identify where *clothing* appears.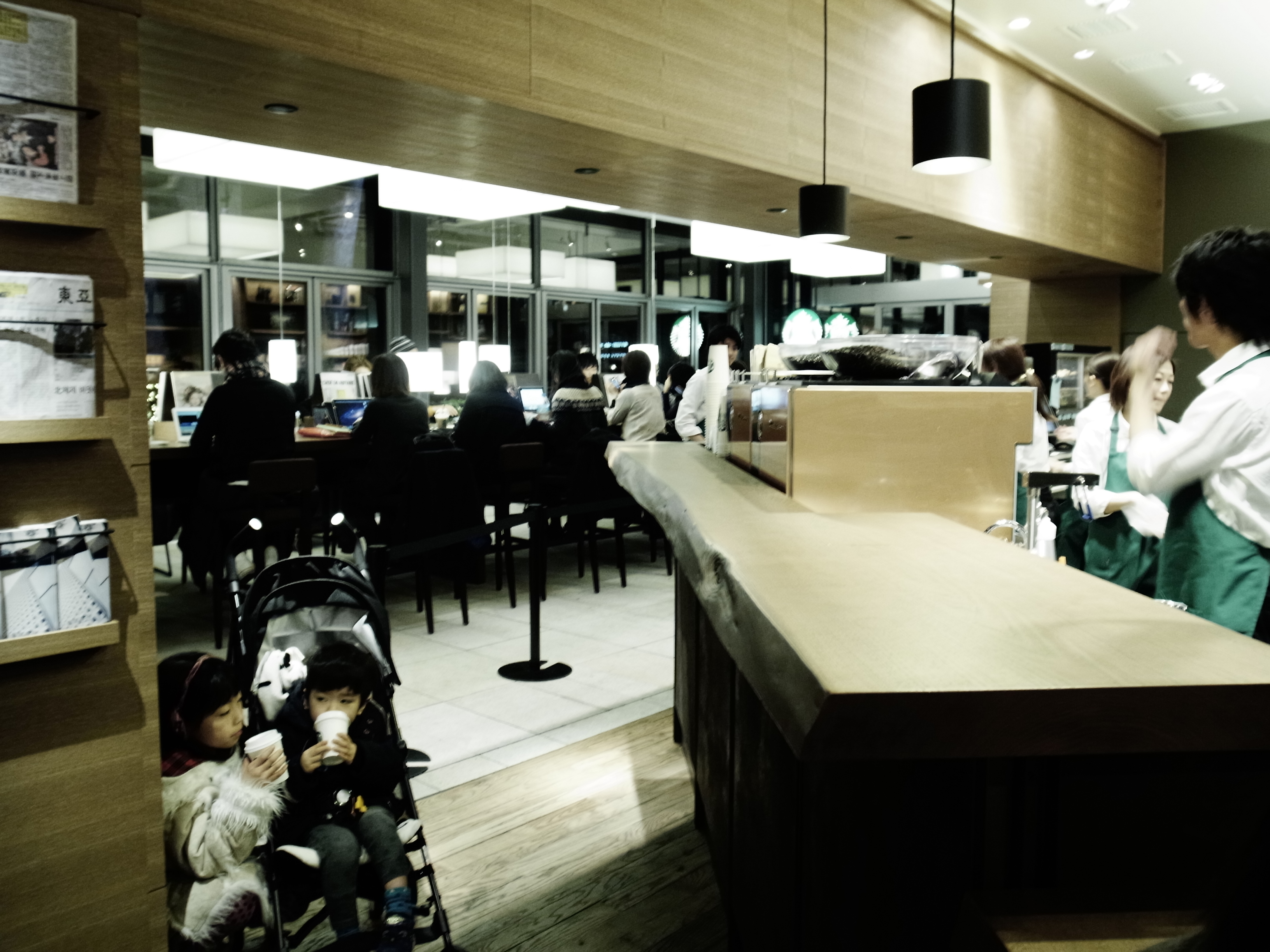
Appears at box=[178, 147, 204, 172].
